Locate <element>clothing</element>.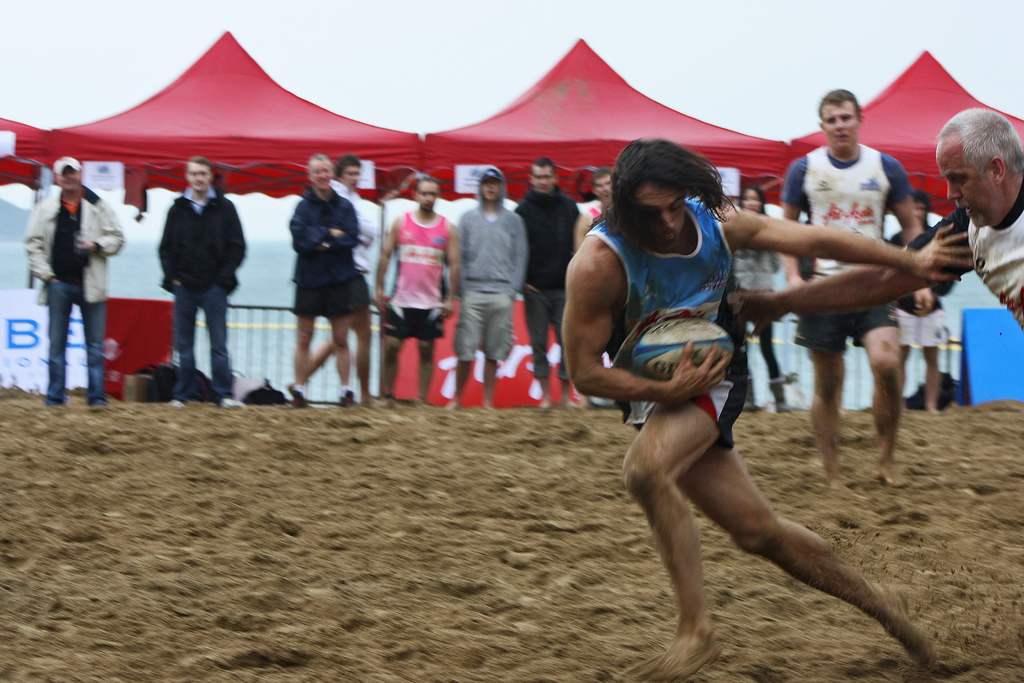
Bounding box: x1=290, y1=186, x2=362, y2=315.
